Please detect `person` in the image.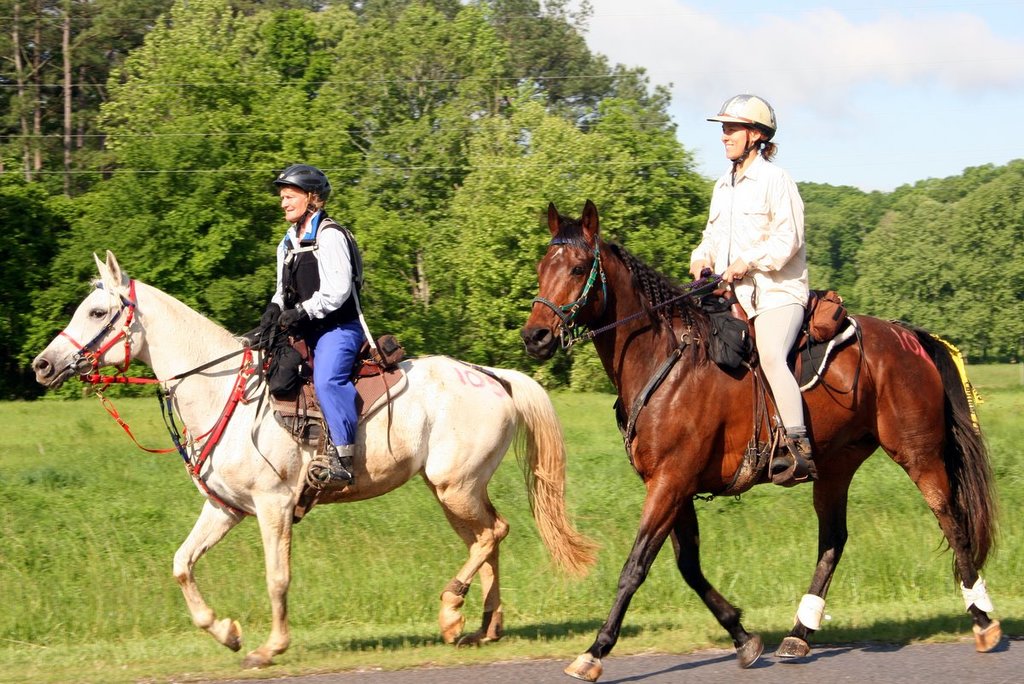
[x1=254, y1=172, x2=362, y2=386].
